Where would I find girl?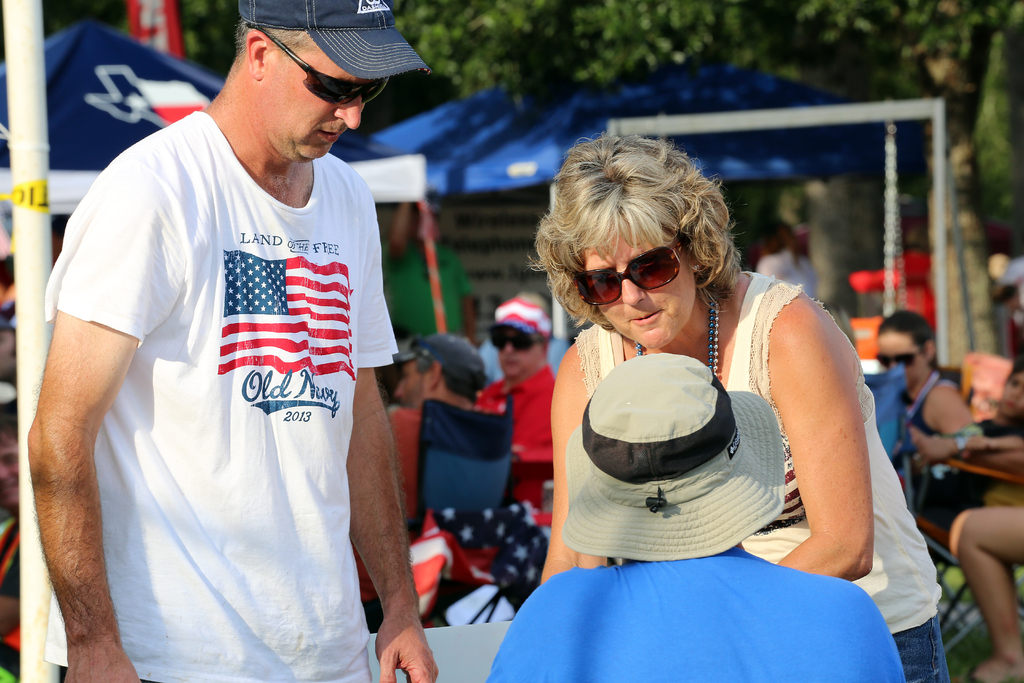
At (left=871, top=313, right=971, bottom=456).
